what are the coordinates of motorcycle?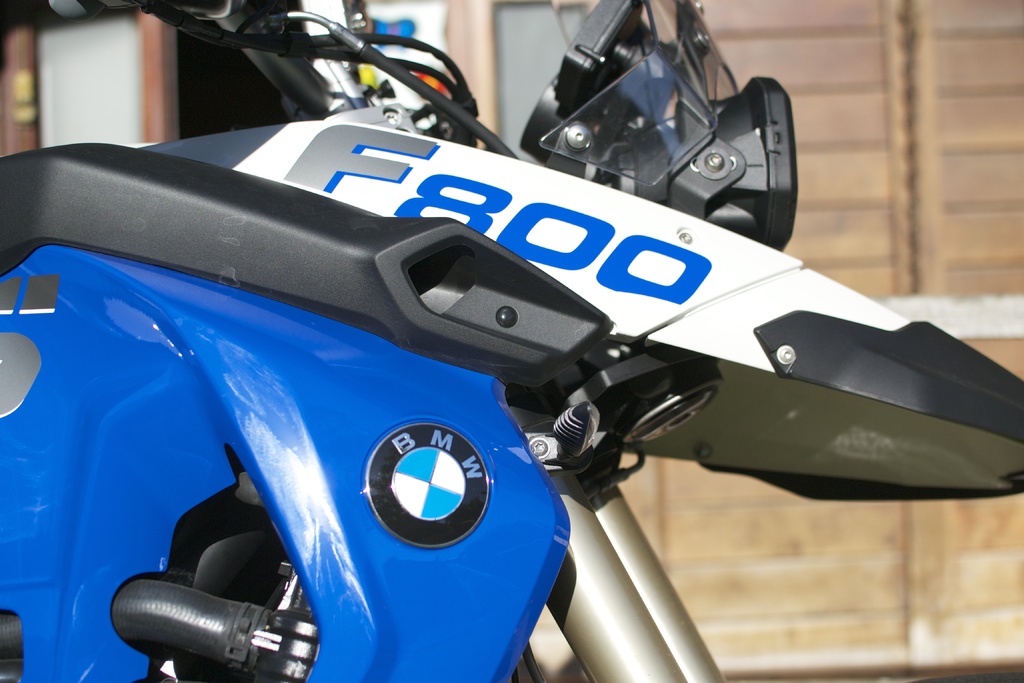
[0,0,1023,682].
